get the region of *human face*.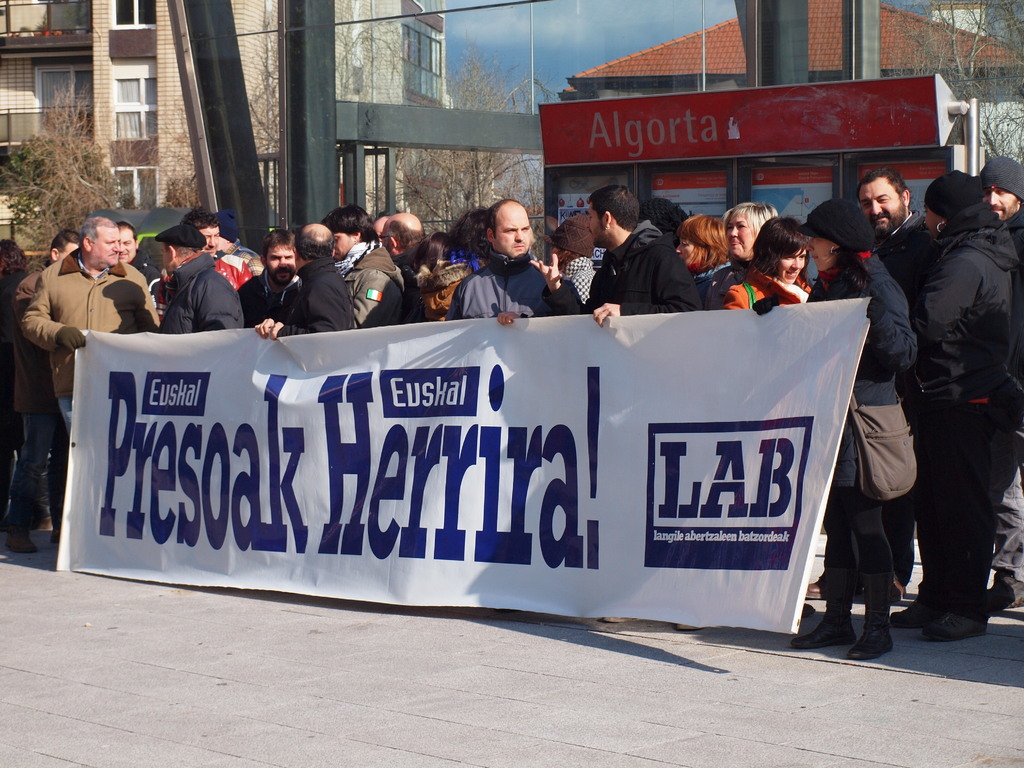
x1=334 y1=230 x2=355 y2=252.
